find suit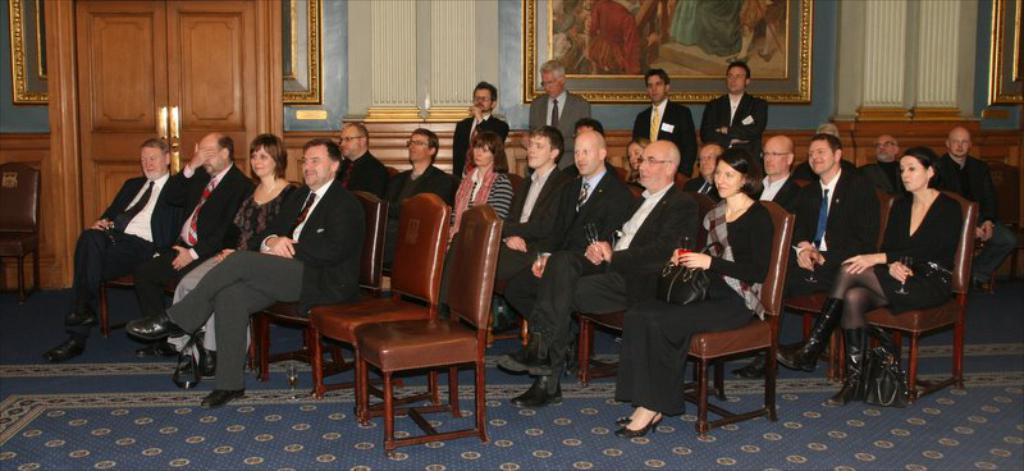
locate(613, 114, 712, 425)
